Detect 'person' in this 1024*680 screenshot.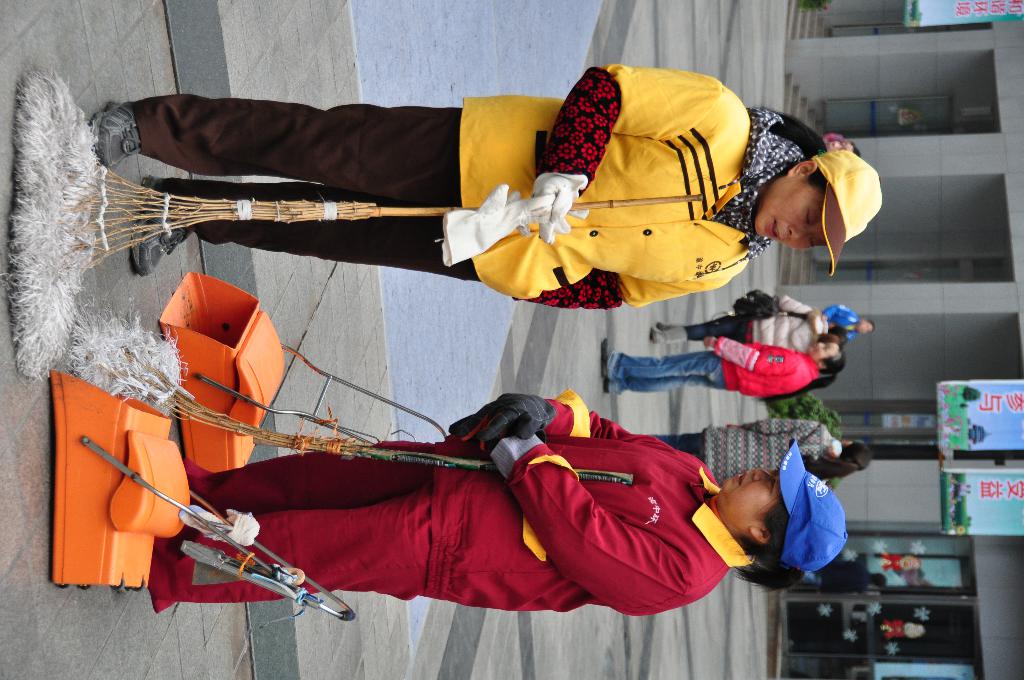
Detection: (155, 395, 848, 620).
